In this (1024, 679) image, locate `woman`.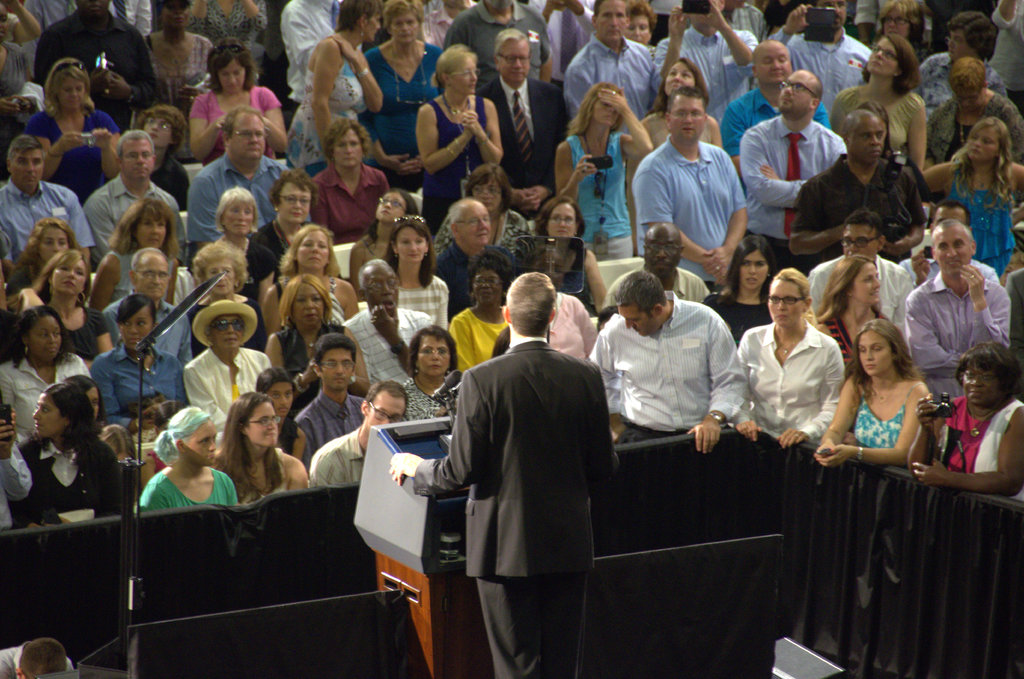
Bounding box: (left=129, top=402, right=243, bottom=512).
